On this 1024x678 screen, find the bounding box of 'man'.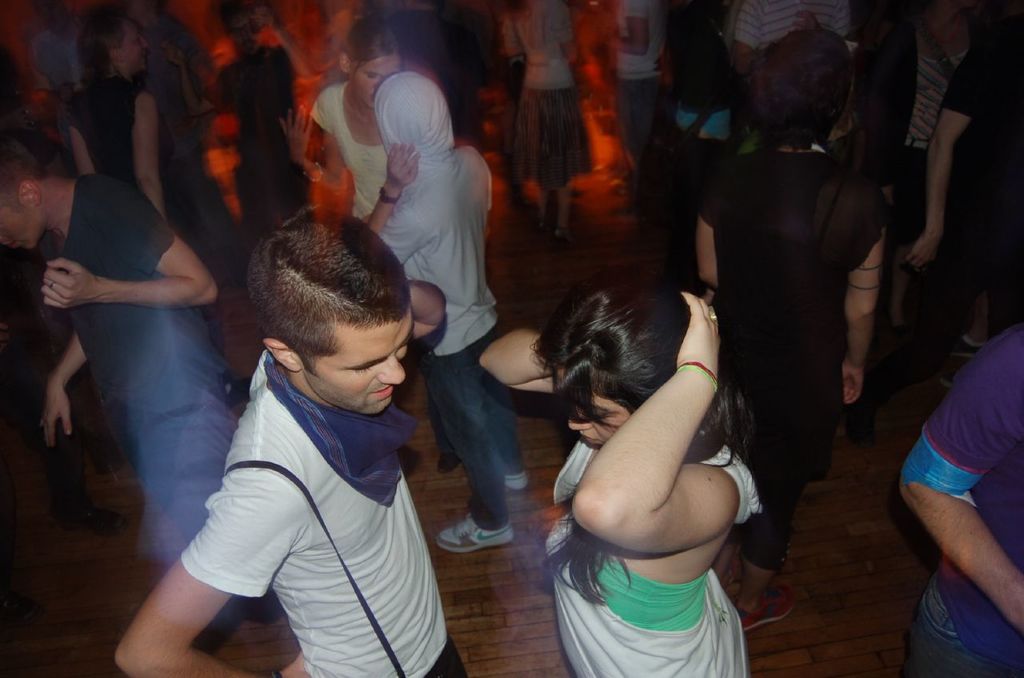
Bounding box: [0,134,244,584].
